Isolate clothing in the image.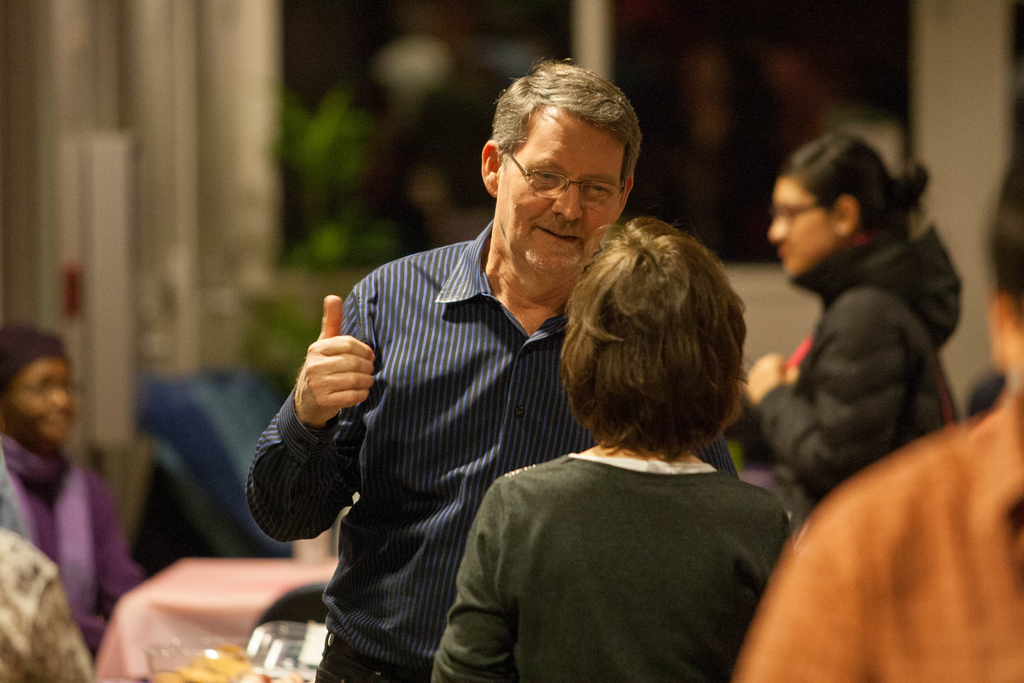
Isolated region: BBox(734, 390, 1023, 682).
